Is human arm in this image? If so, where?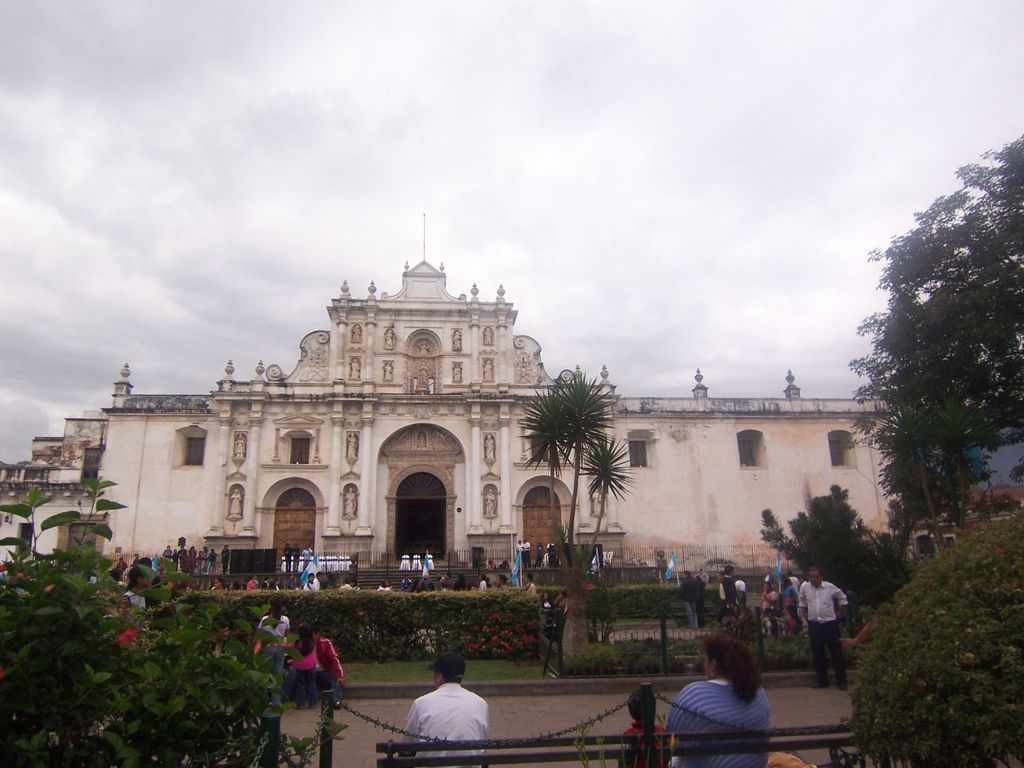
Yes, at (x1=834, y1=580, x2=848, y2=624).
